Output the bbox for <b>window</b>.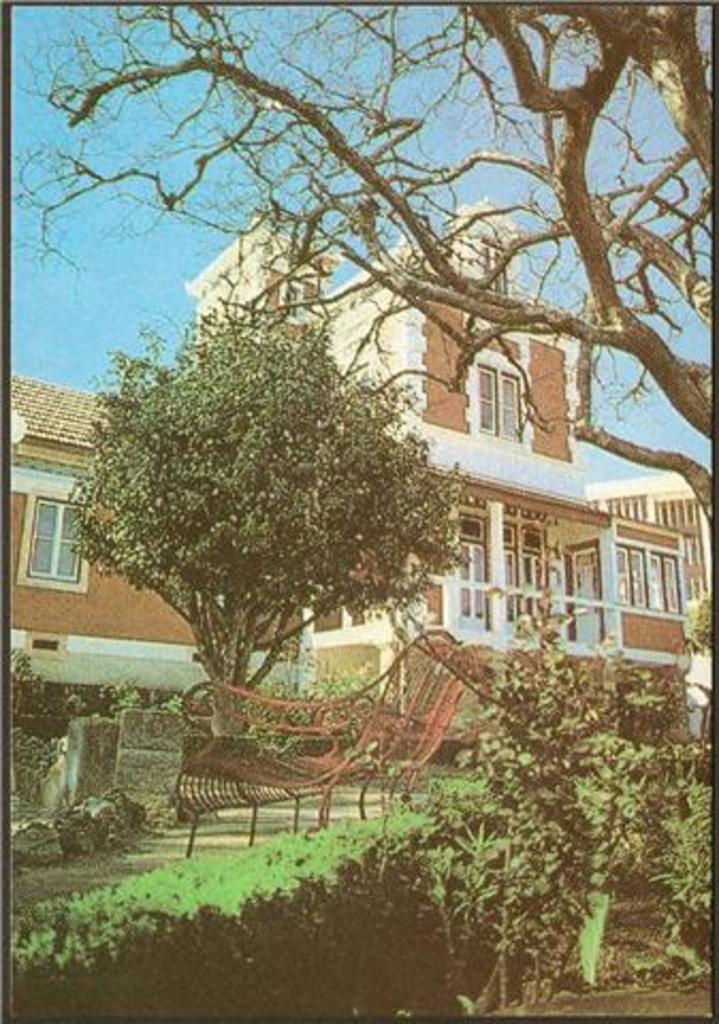
bbox=[30, 493, 94, 587].
